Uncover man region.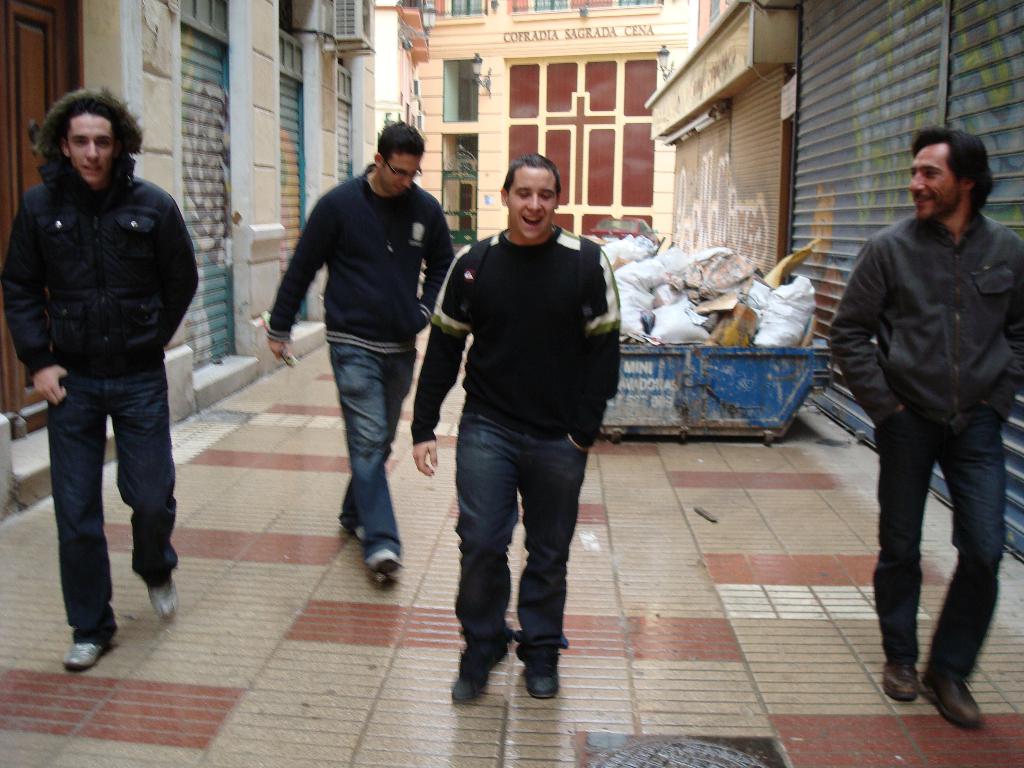
Uncovered: 0:82:202:671.
